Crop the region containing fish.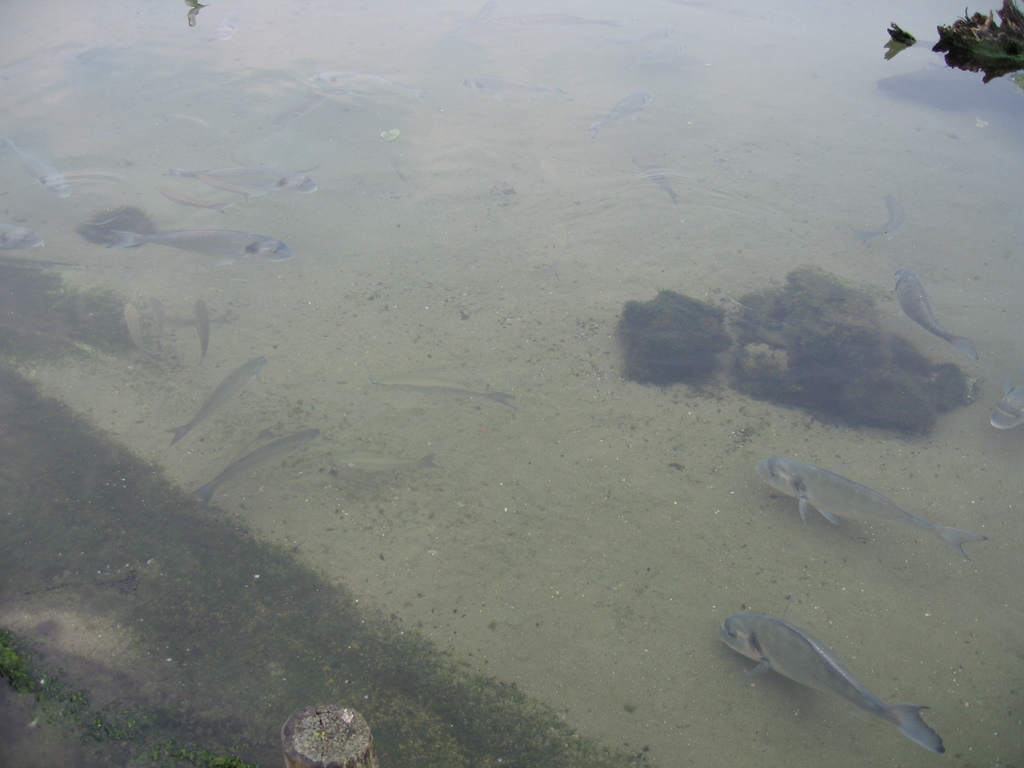
Crop region: {"x1": 631, "y1": 145, "x2": 680, "y2": 208}.
